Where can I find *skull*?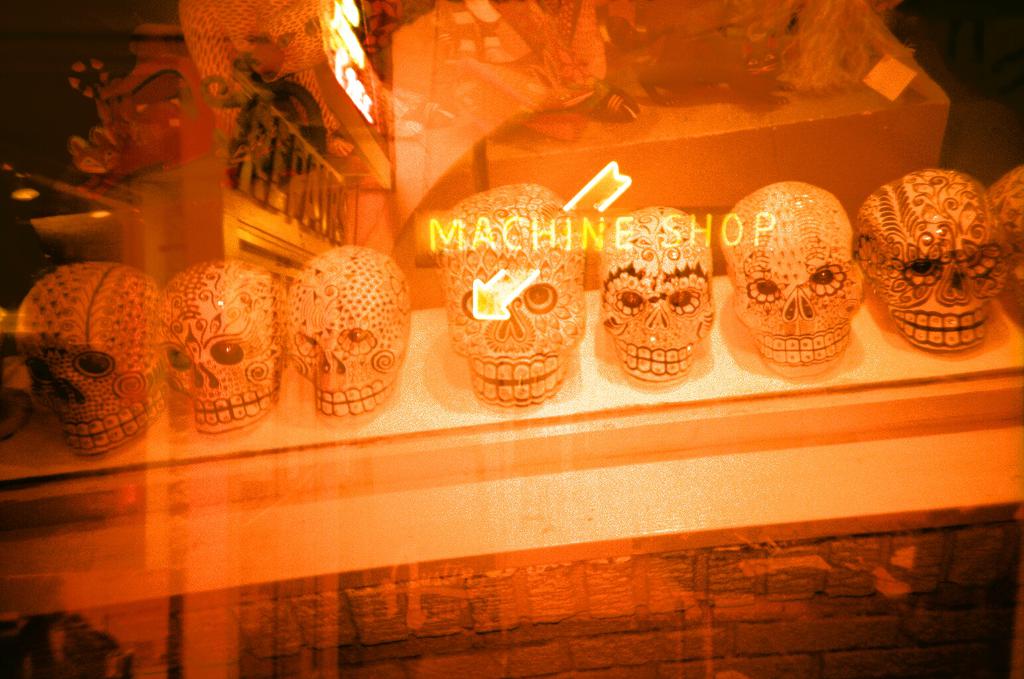
You can find it at box(867, 169, 1005, 355).
